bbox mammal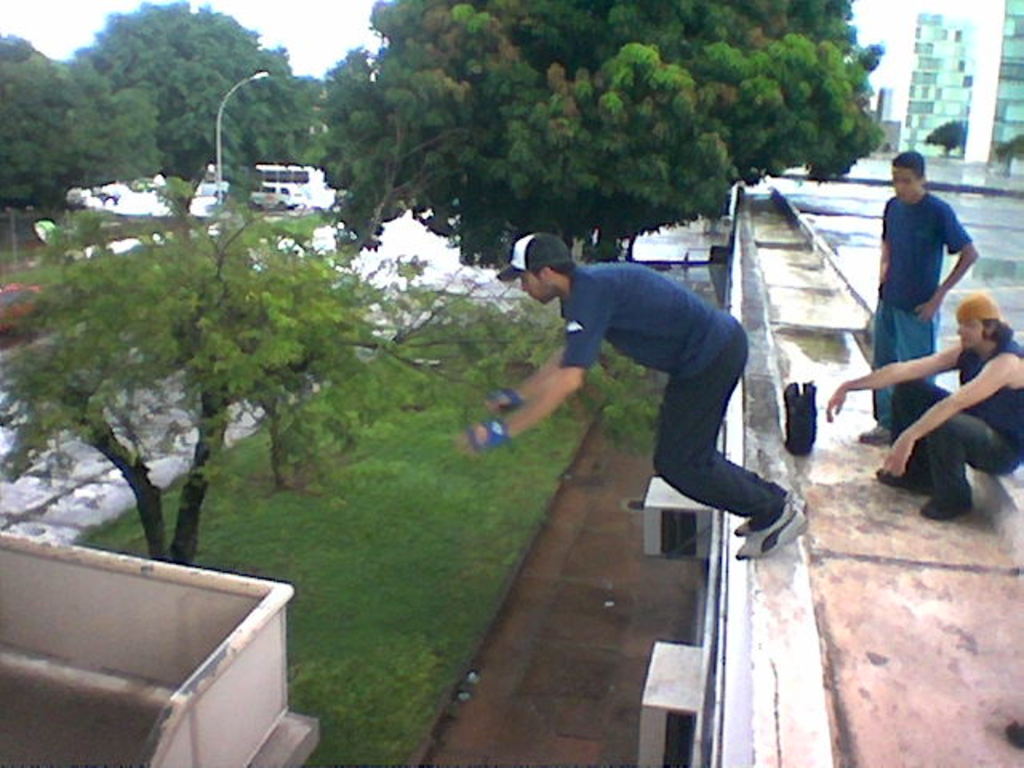
pyautogui.locateOnScreen(501, 222, 794, 558)
